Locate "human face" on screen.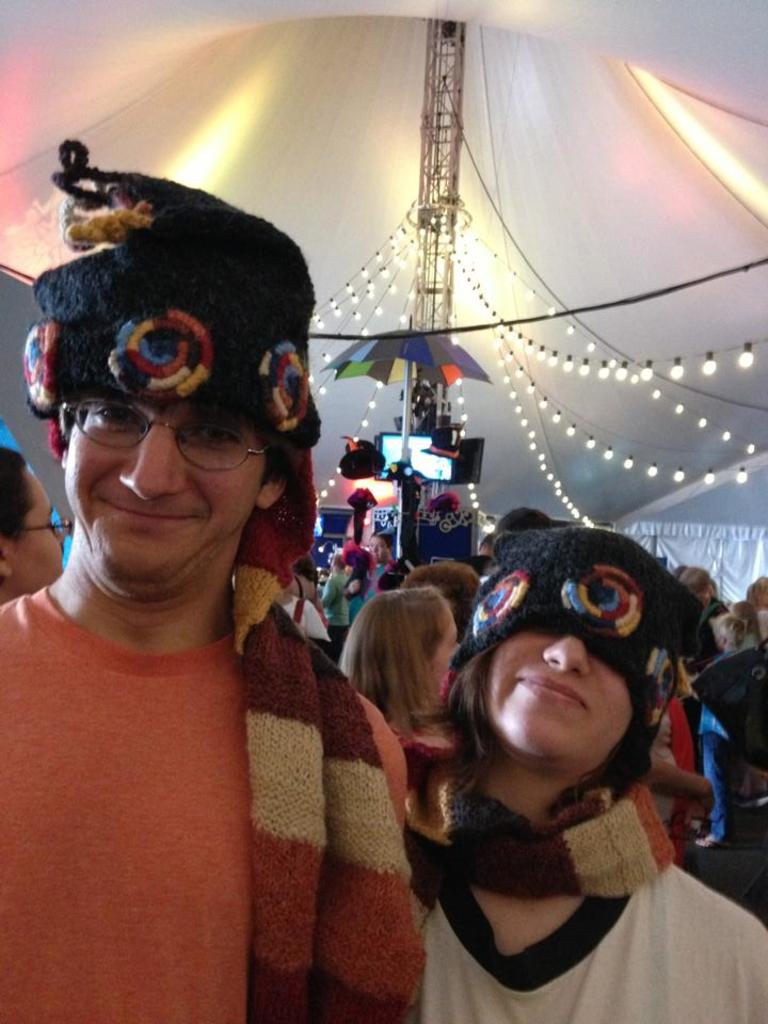
On screen at Rect(481, 620, 633, 762).
